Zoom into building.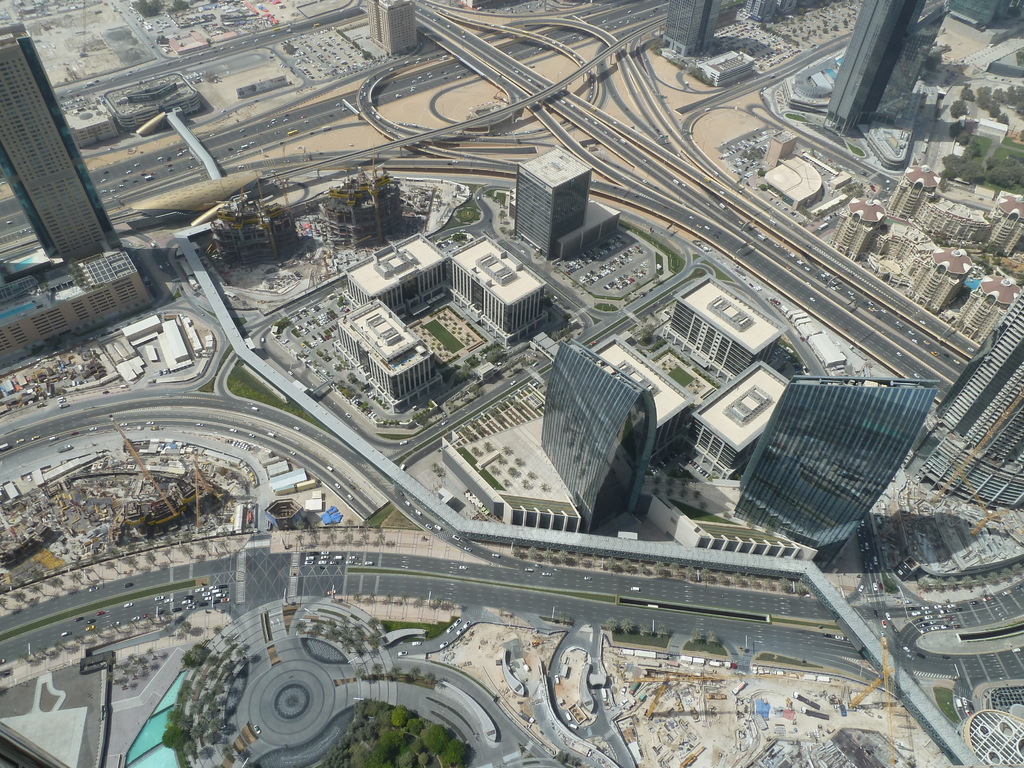
Zoom target: [337,294,445,414].
